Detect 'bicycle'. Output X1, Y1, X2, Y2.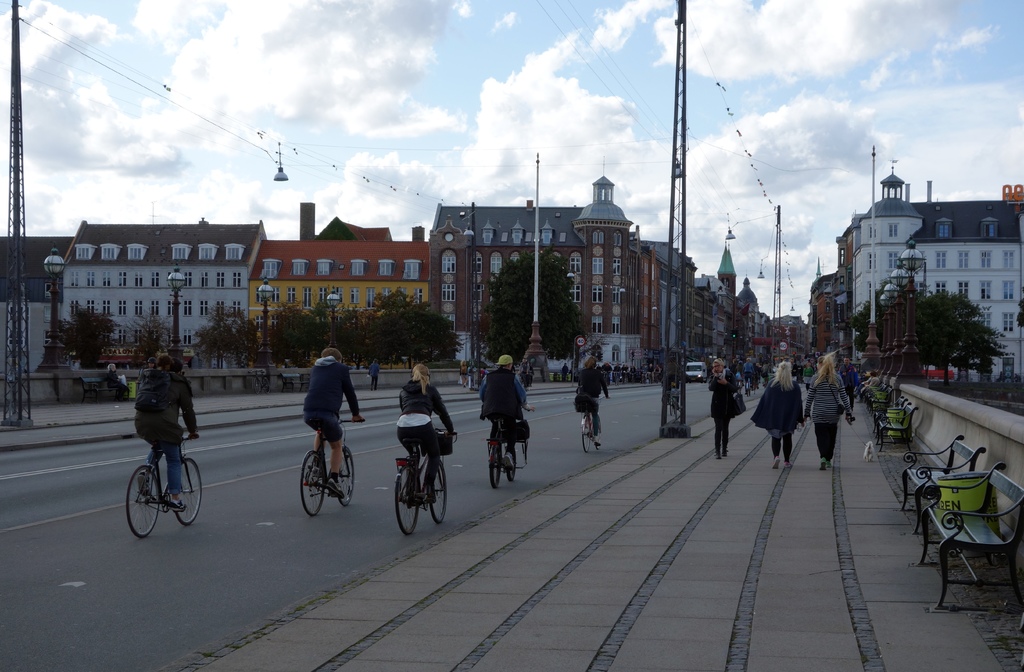
385, 415, 463, 541.
